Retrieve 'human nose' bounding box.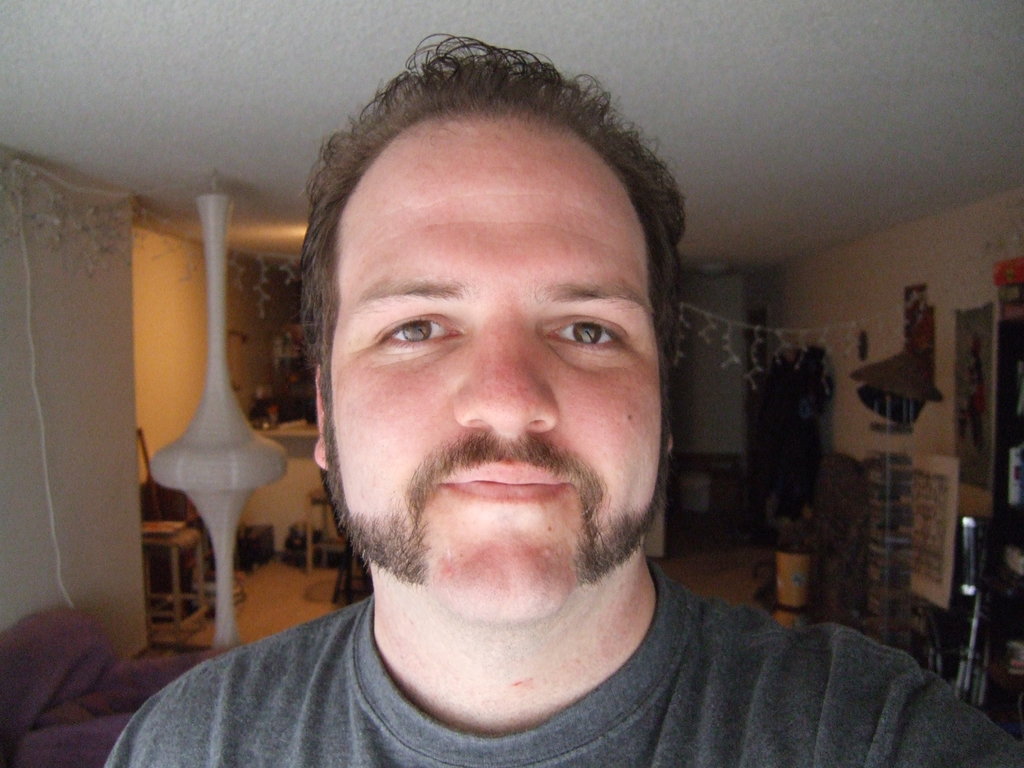
Bounding box: Rect(451, 333, 556, 441).
